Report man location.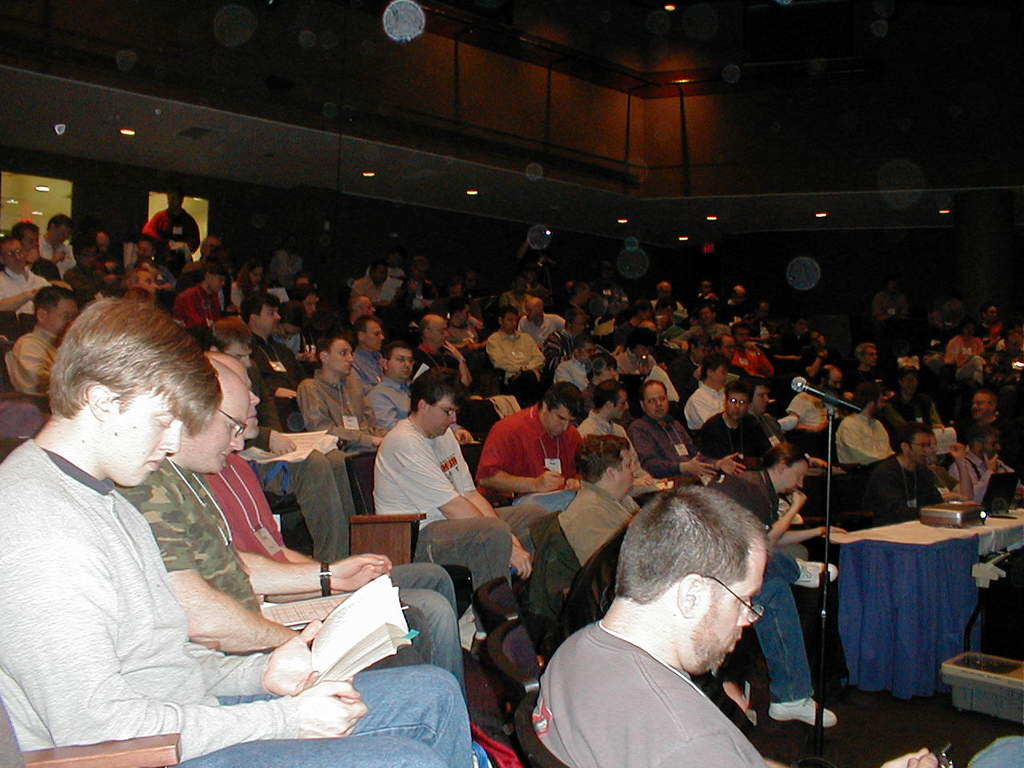
Report: rect(368, 349, 430, 434).
